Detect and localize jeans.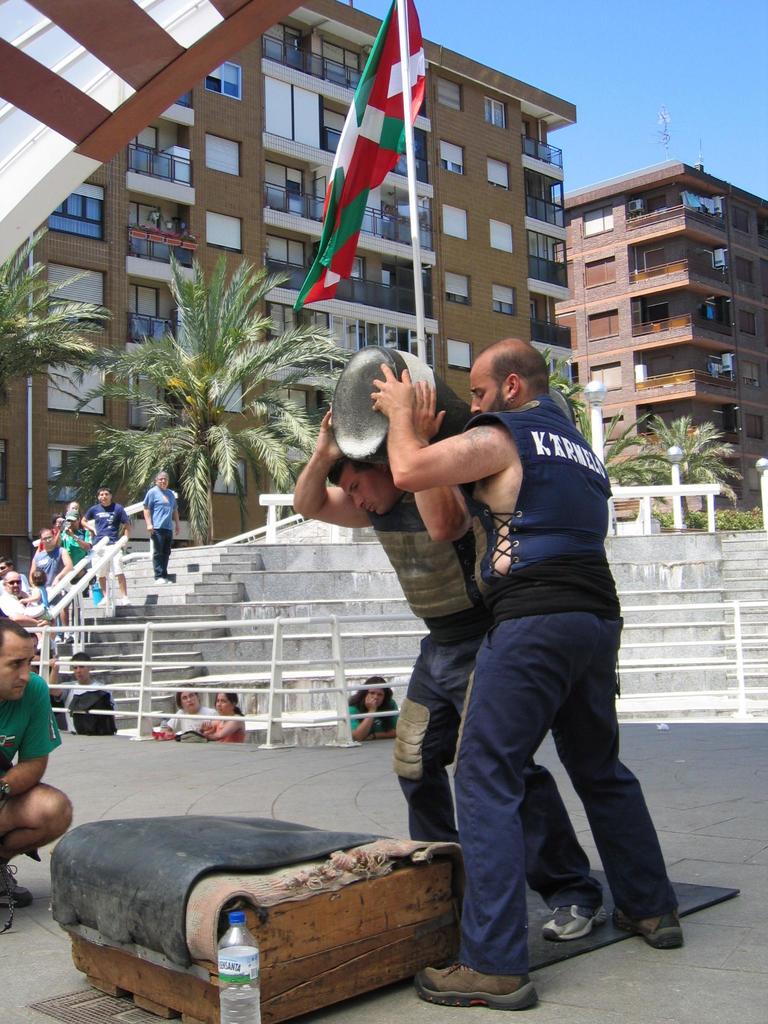
Localized at BBox(152, 531, 172, 575).
